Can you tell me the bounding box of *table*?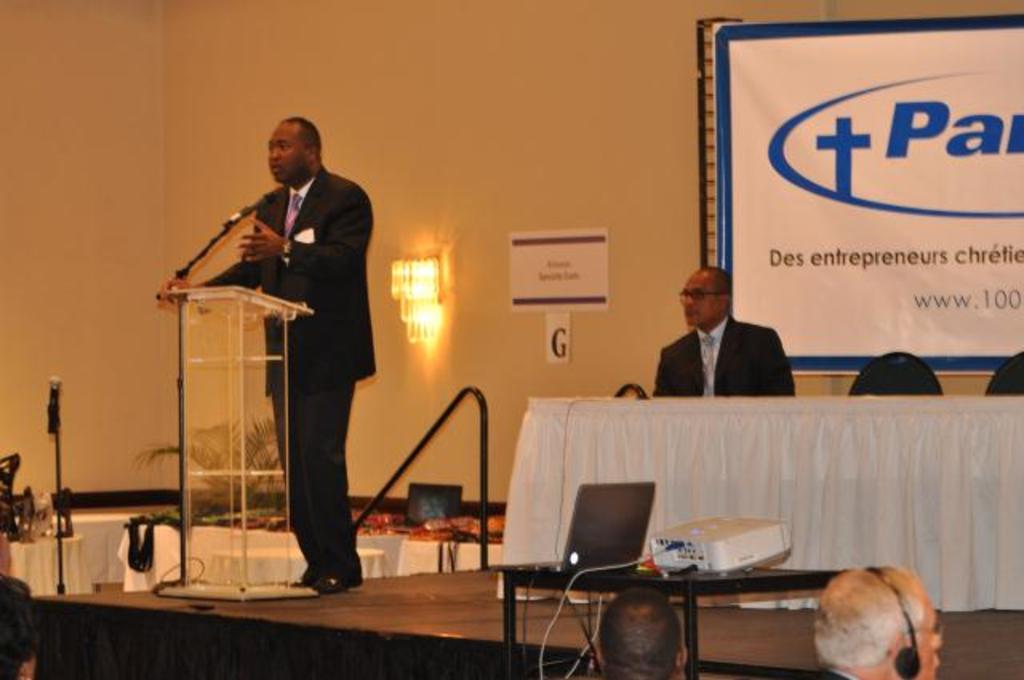
[x1=493, y1=563, x2=830, y2=678].
